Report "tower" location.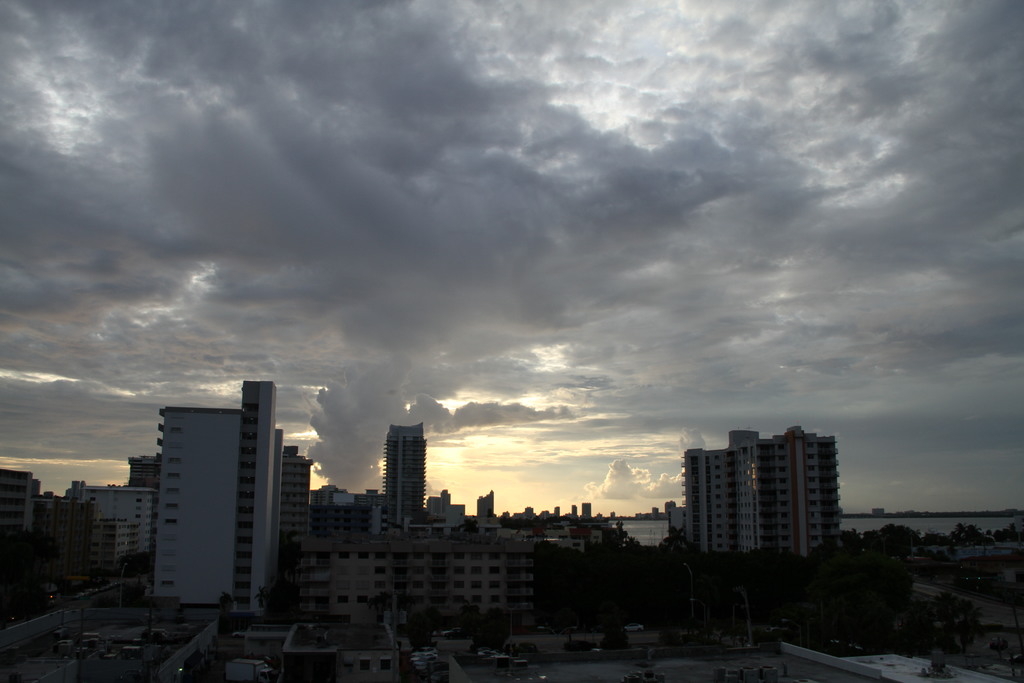
Report: (left=380, top=422, right=424, bottom=526).
